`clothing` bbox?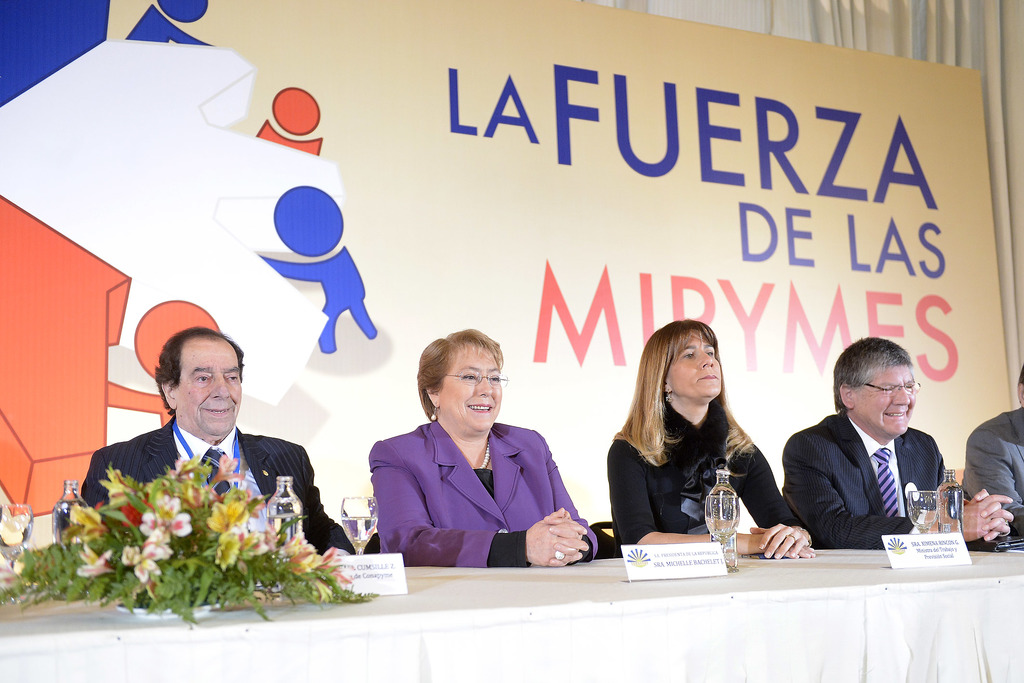
(965,409,1023,536)
